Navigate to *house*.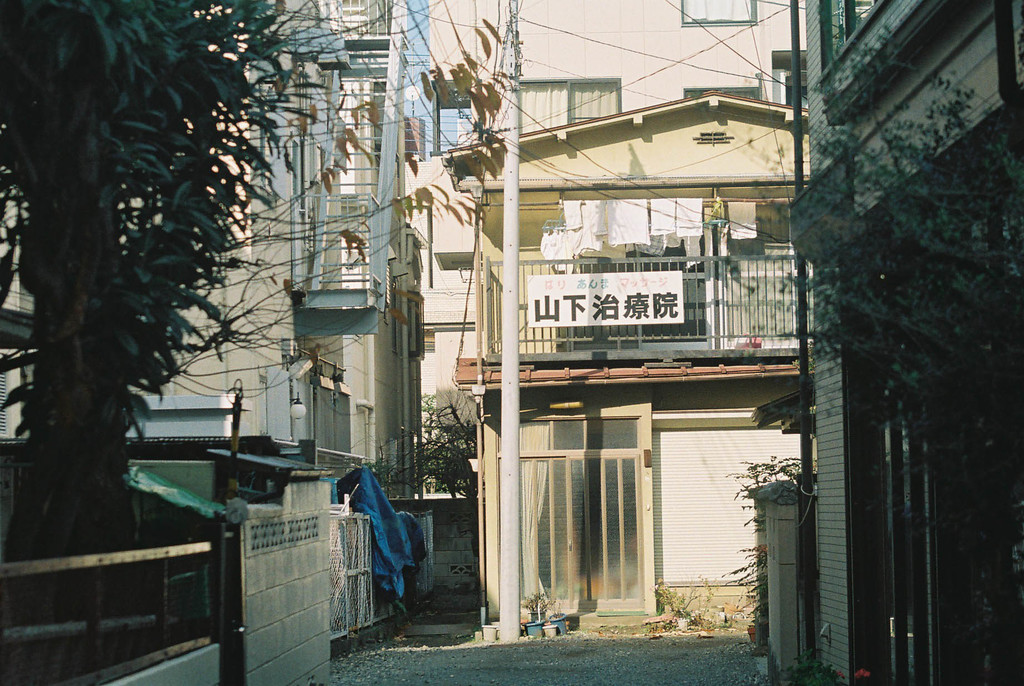
Navigation target: box=[771, 0, 1023, 673].
